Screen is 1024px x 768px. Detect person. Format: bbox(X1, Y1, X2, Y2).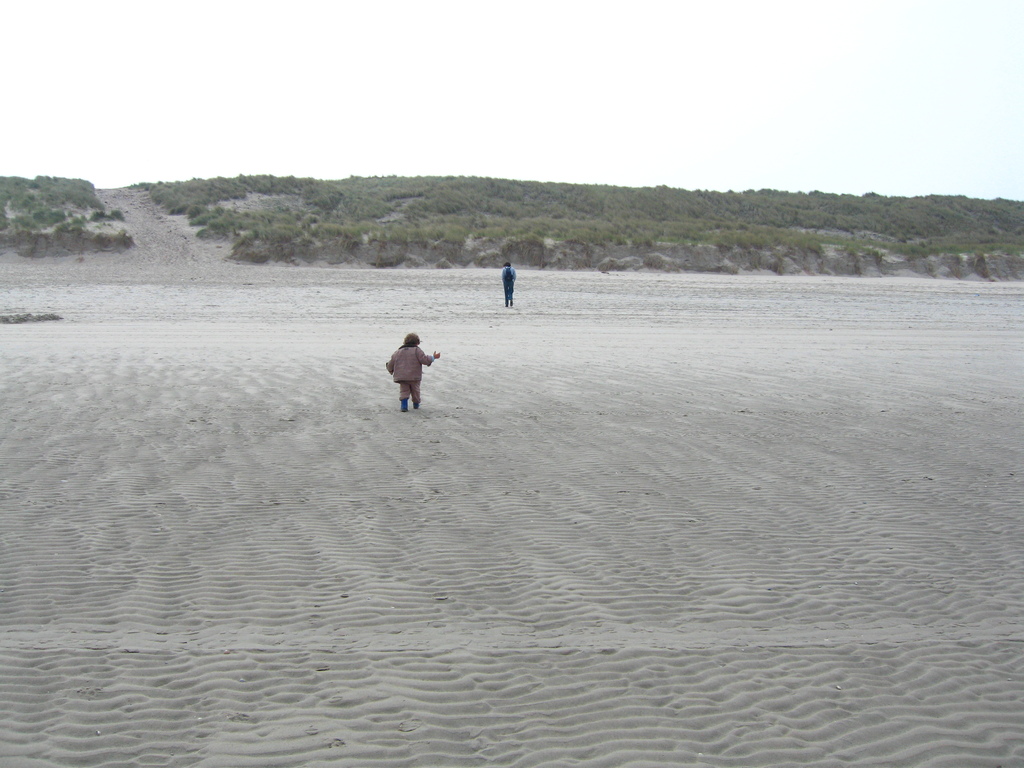
bbox(383, 326, 441, 412).
